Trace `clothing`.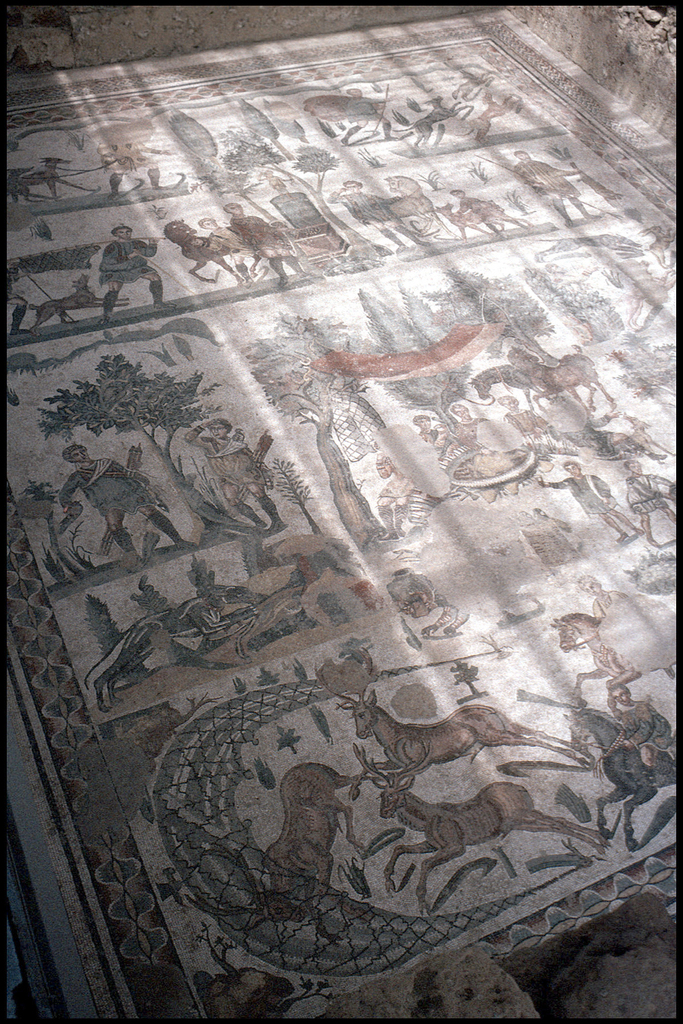
Traced to 546, 473, 623, 522.
